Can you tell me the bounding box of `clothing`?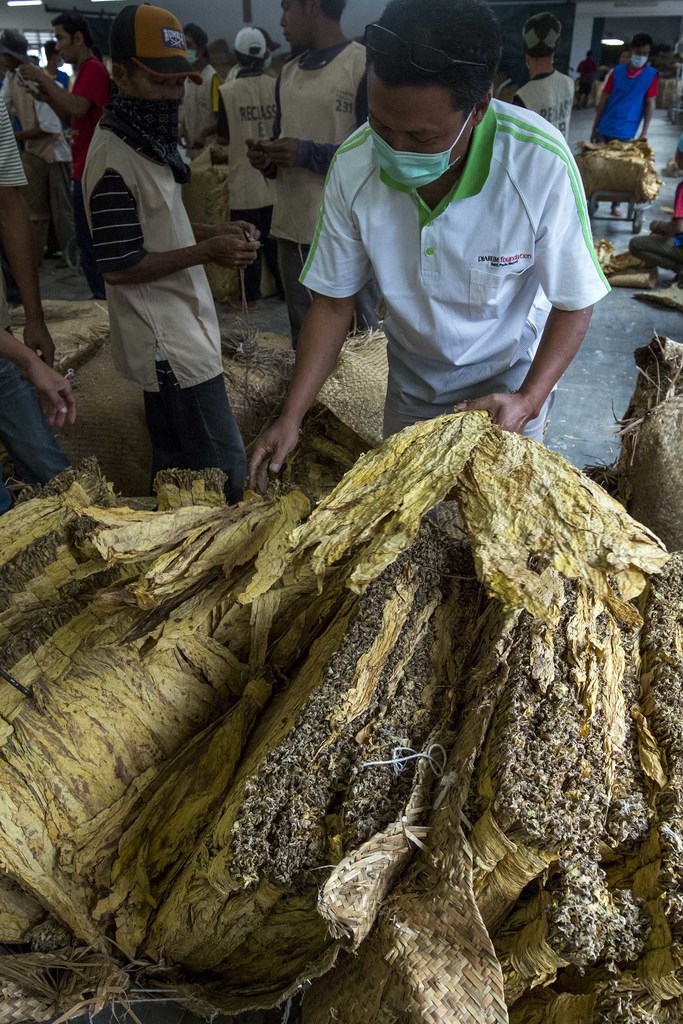
x1=44 y1=71 x2=79 y2=94.
